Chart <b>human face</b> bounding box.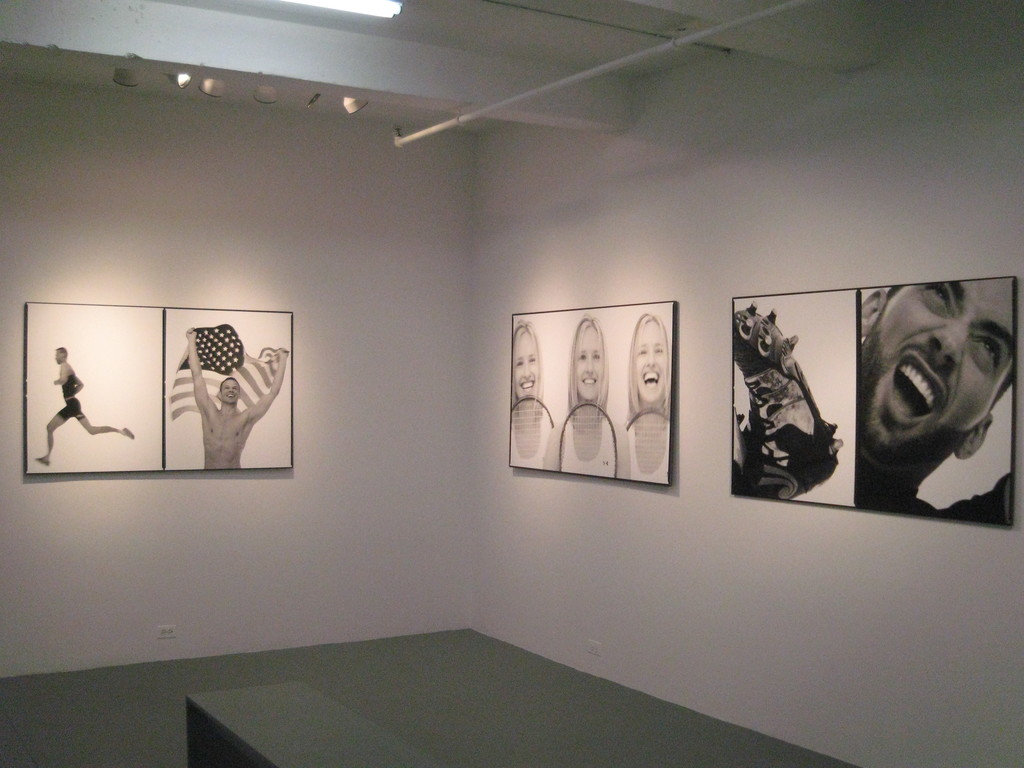
Charted: l=220, t=381, r=239, b=403.
